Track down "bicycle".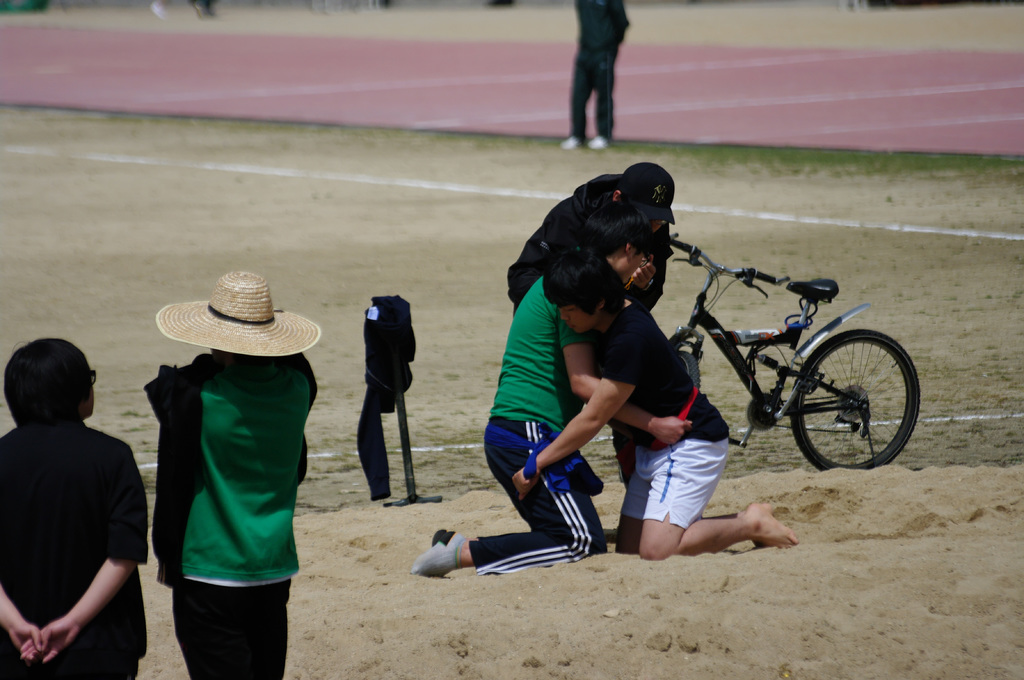
Tracked to {"x1": 626, "y1": 228, "x2": 920, "y2": 494}.
